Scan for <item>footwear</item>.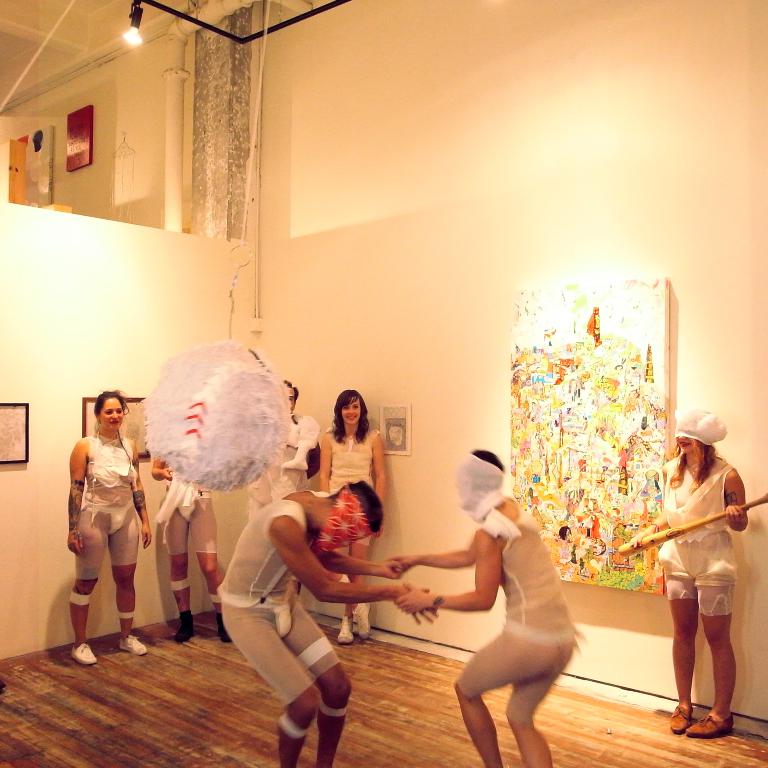
Scan result: [172,620,197,647].
